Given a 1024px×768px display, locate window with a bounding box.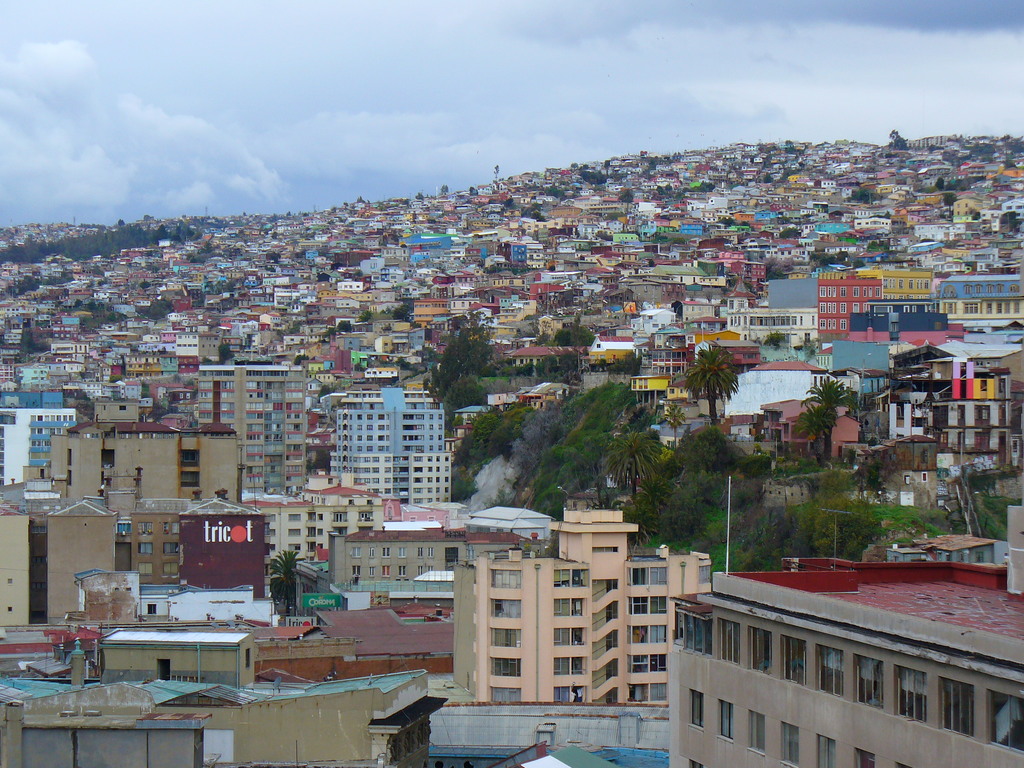
Located: crop(884, 278, 888, 288).
